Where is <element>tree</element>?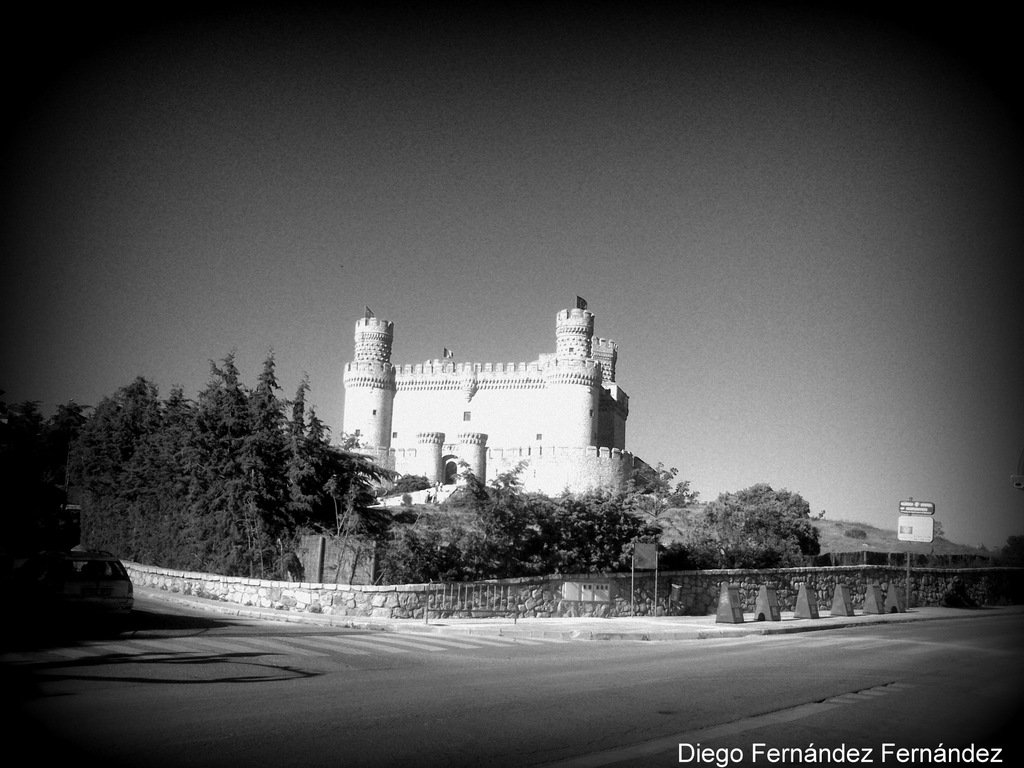
<region>627, 454, 696, 520</region>.
